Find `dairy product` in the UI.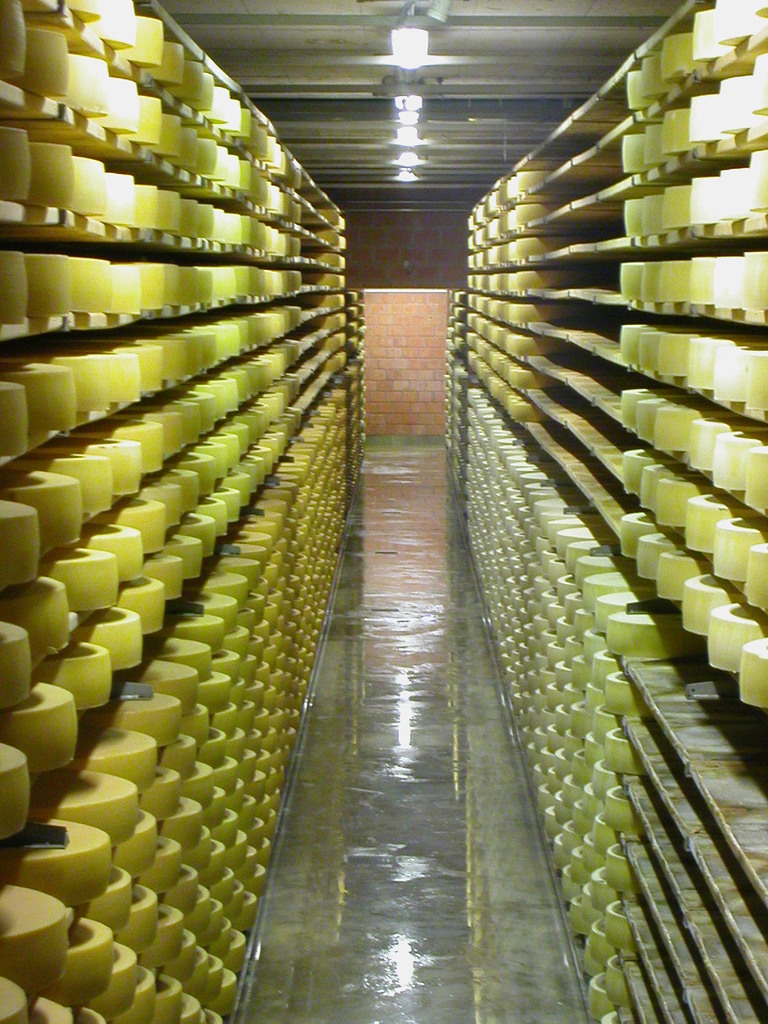
UI element at 63,636,115,720.
